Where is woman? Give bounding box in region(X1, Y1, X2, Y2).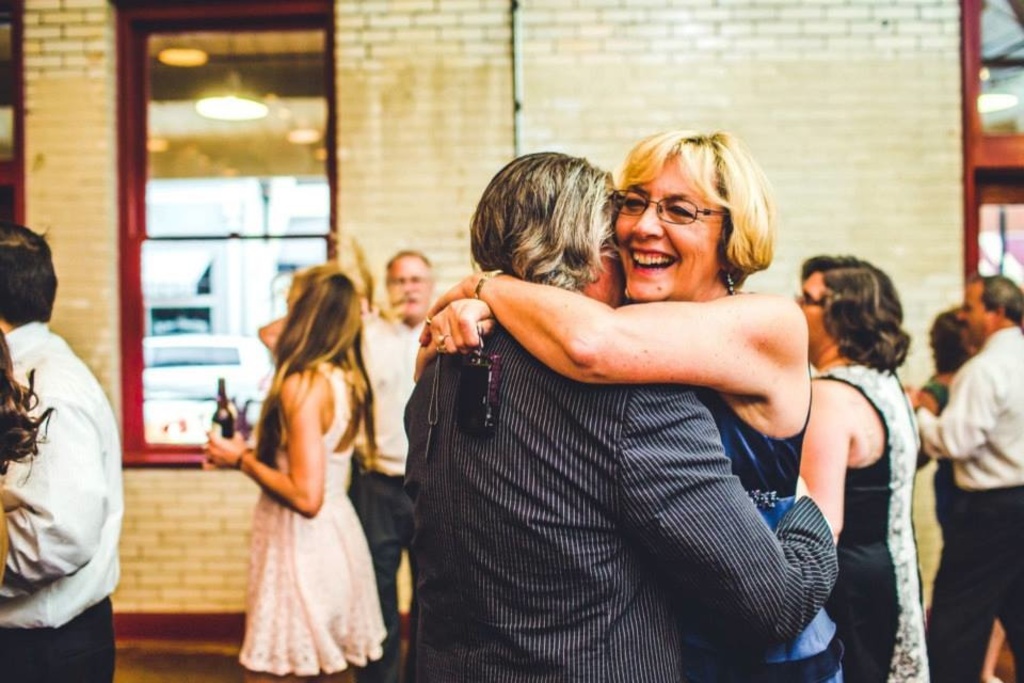
region(895, 296, 992, 682).
